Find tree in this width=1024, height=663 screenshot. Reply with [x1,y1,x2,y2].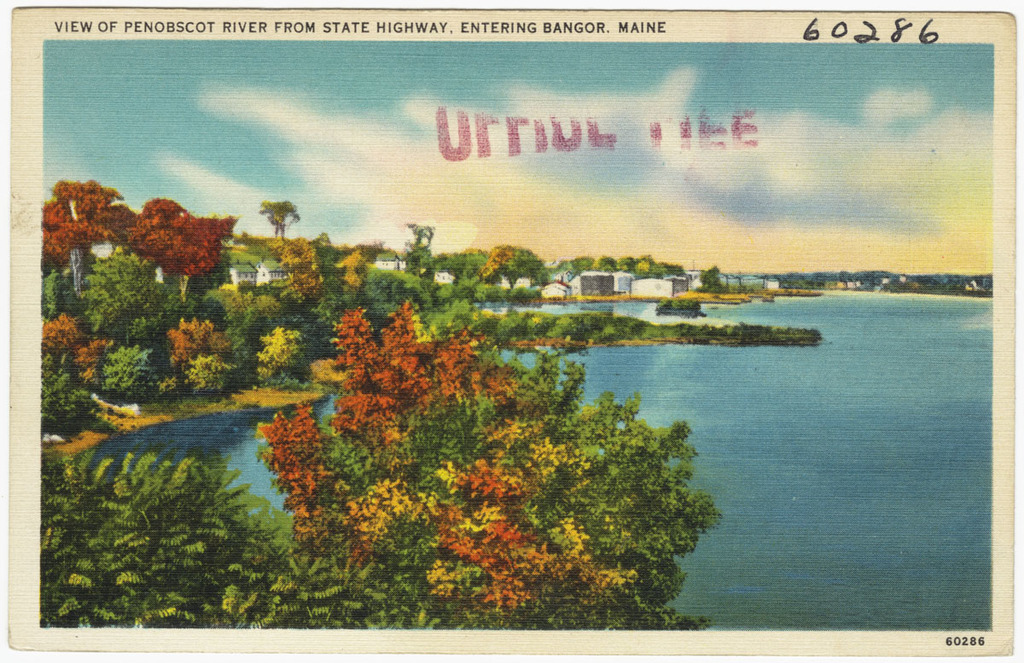
[435,247,484,285].
